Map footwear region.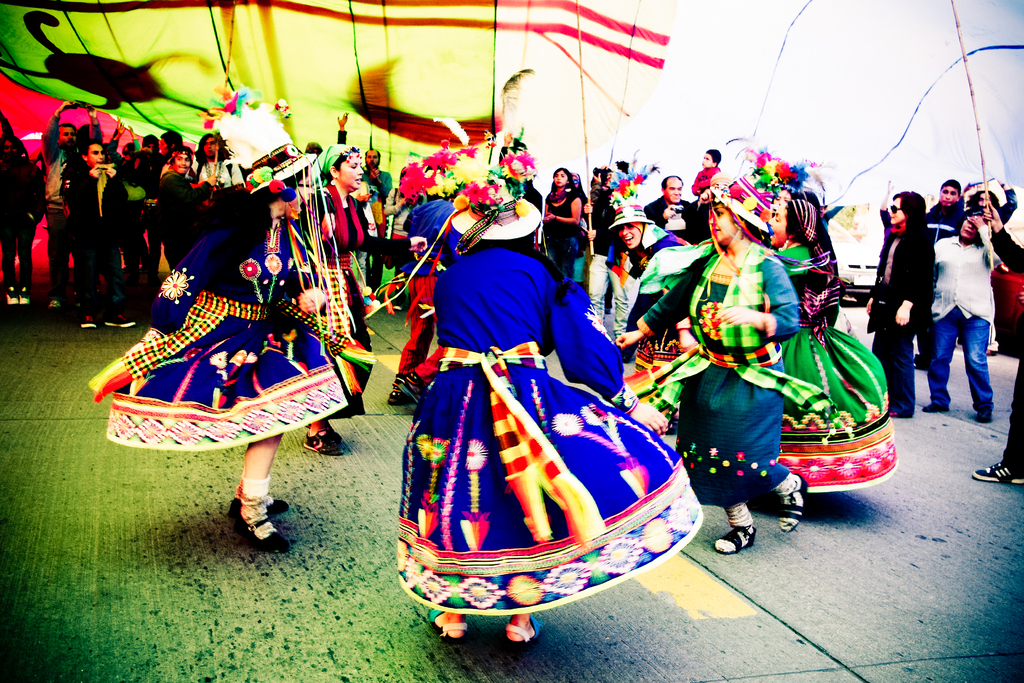
Mapped to box(428, 603, 463, 638).
